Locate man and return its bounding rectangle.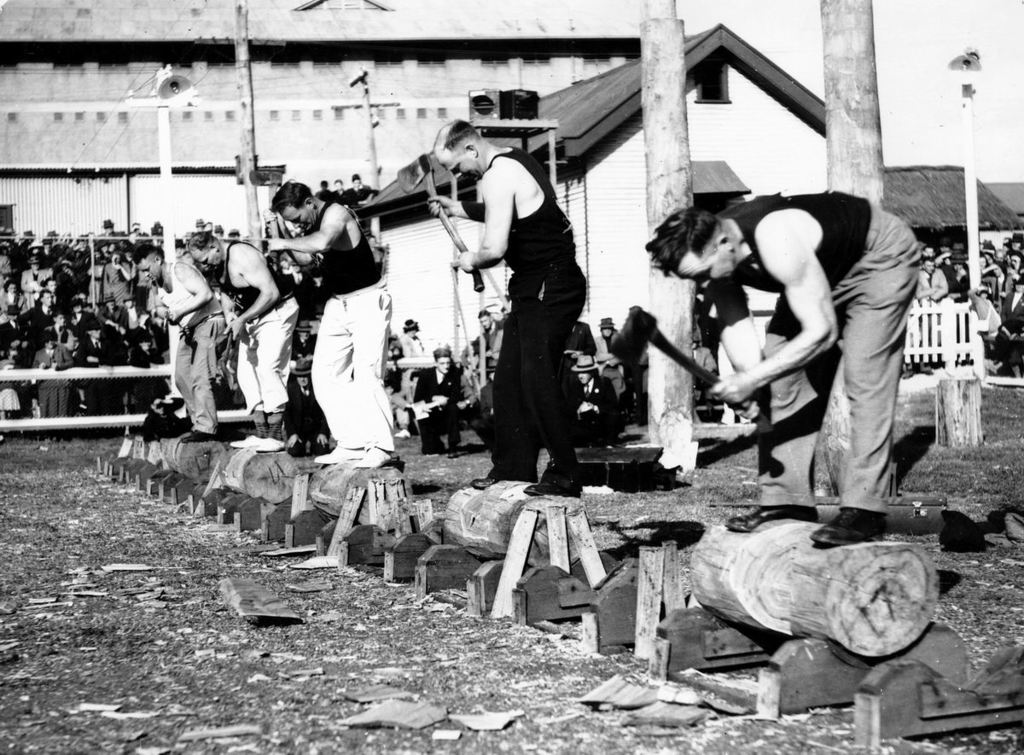
x1=265 y1=181 x2=391 y2=464.
